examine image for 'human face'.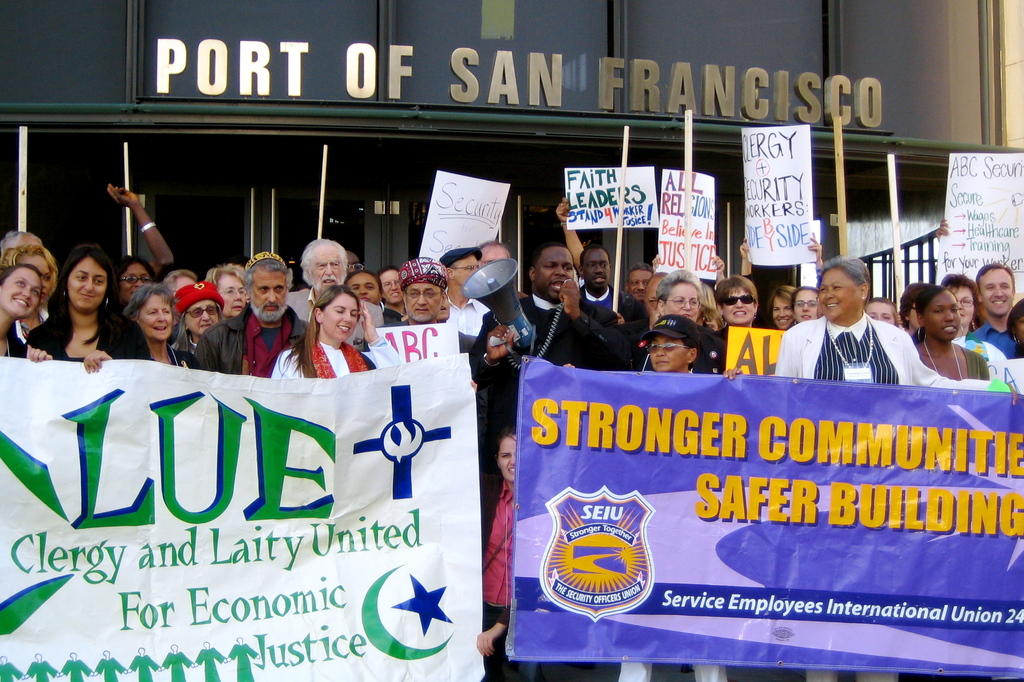
Examination result: pyautogui.locateOnScreen(136, 293, 173, 341).
